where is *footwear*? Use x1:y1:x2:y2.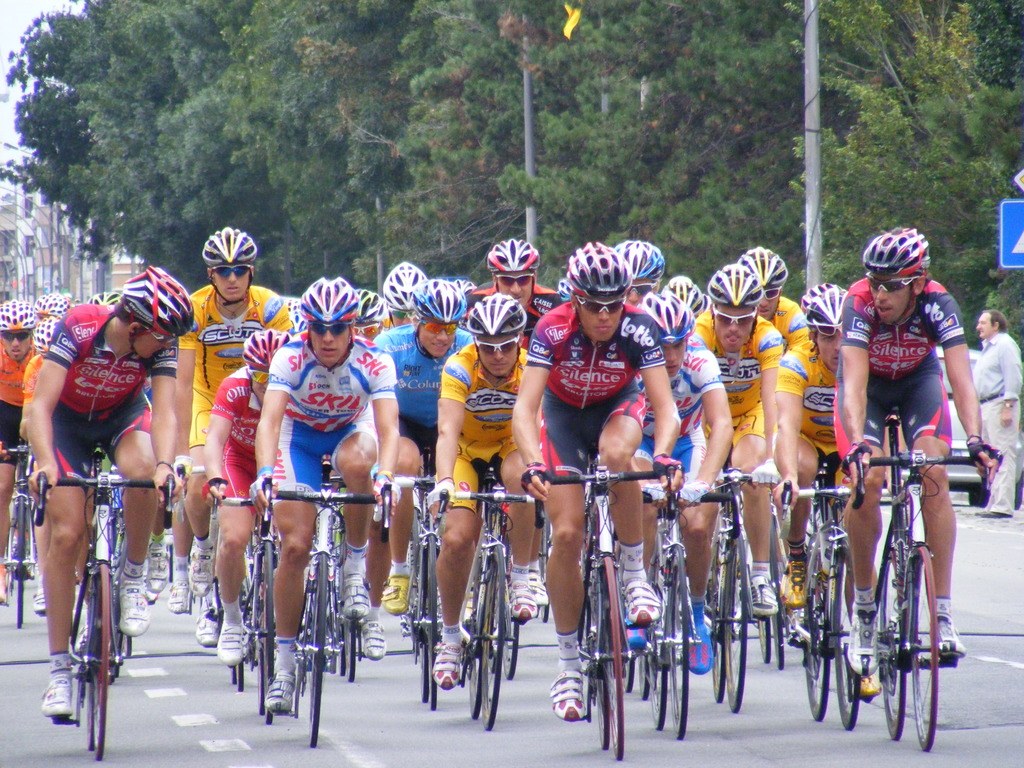
267:676:293:719.
